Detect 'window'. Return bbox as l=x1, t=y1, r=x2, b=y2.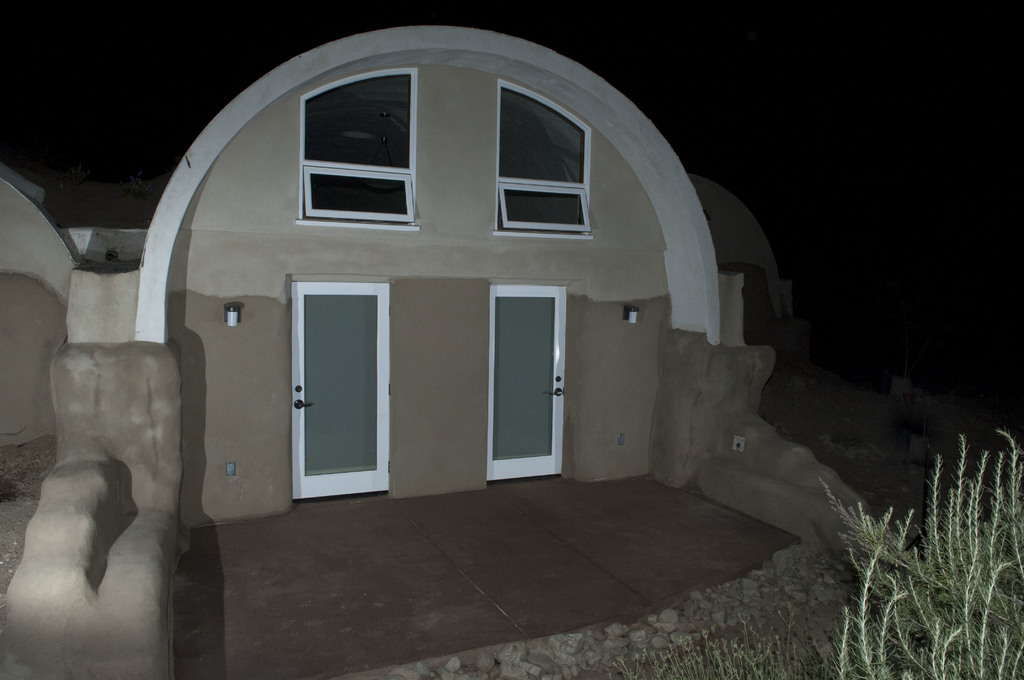
l=296, t=67, r=422, b=232.
